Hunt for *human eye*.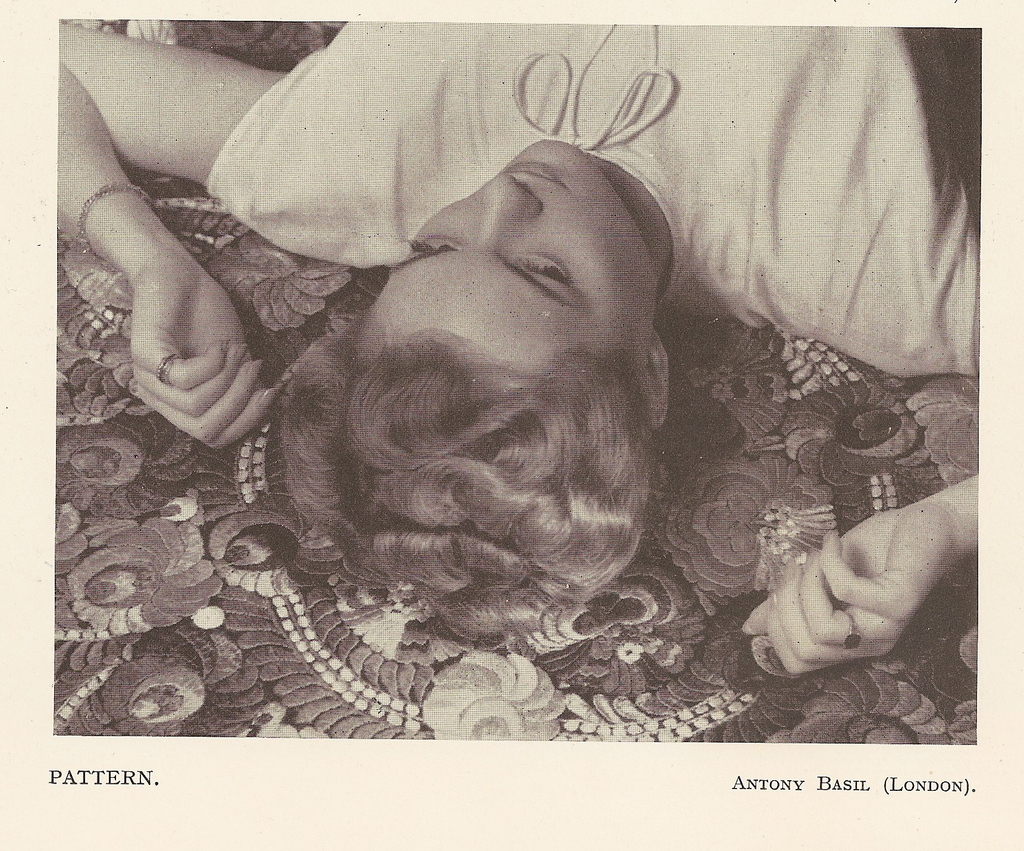
Hunted down at bbox(411, 227, 463, 255).
